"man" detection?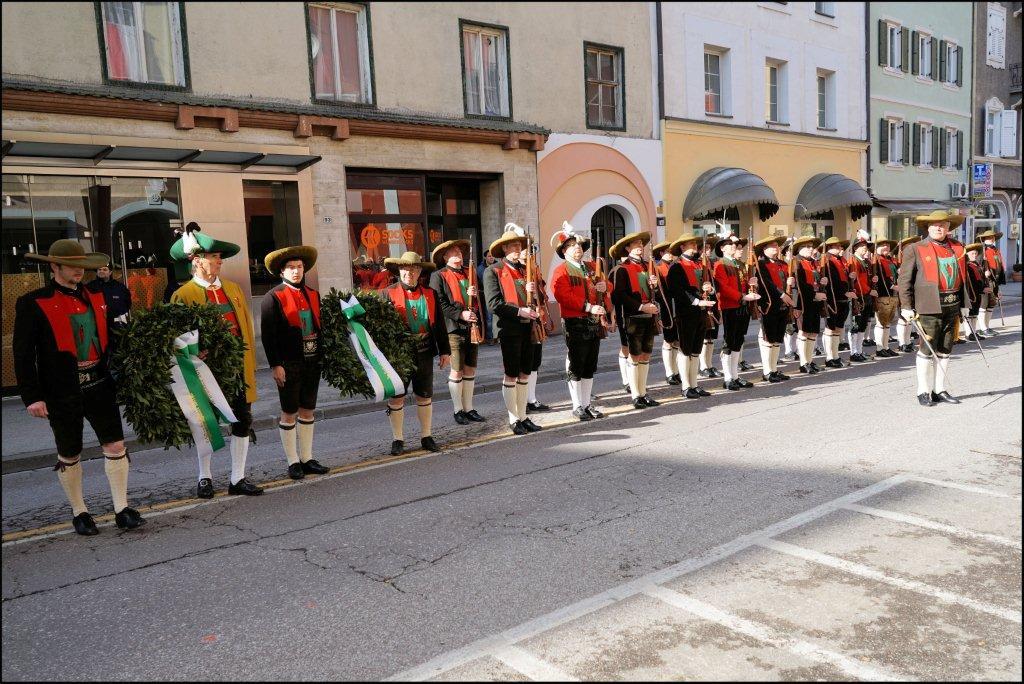
select_region(81, 258, 130, 345)
